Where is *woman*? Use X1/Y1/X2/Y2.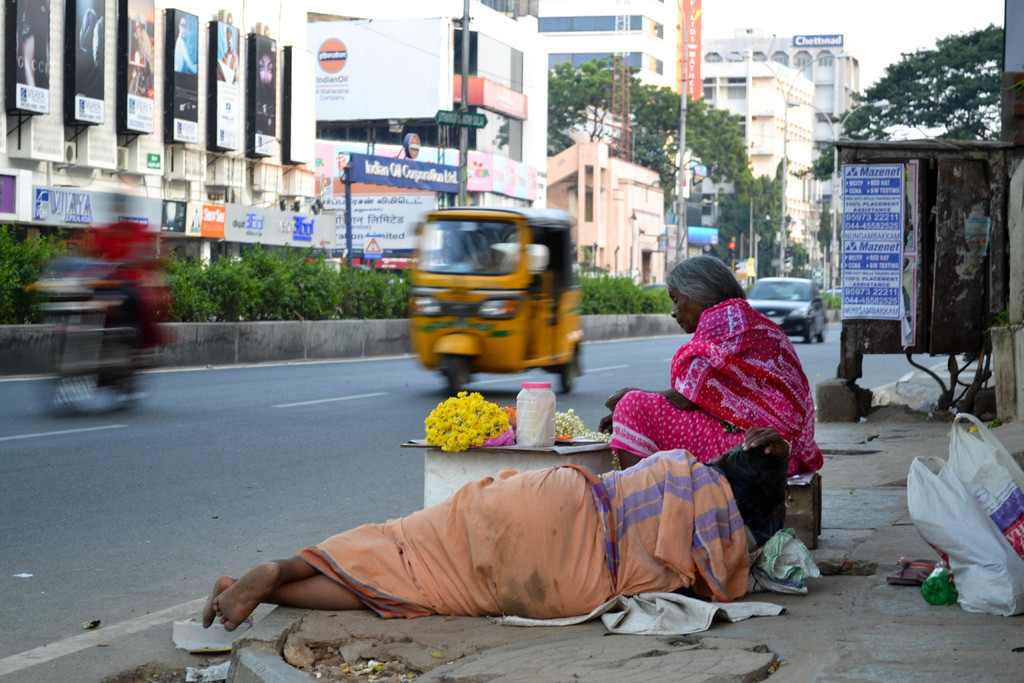
616/247/805/507.
